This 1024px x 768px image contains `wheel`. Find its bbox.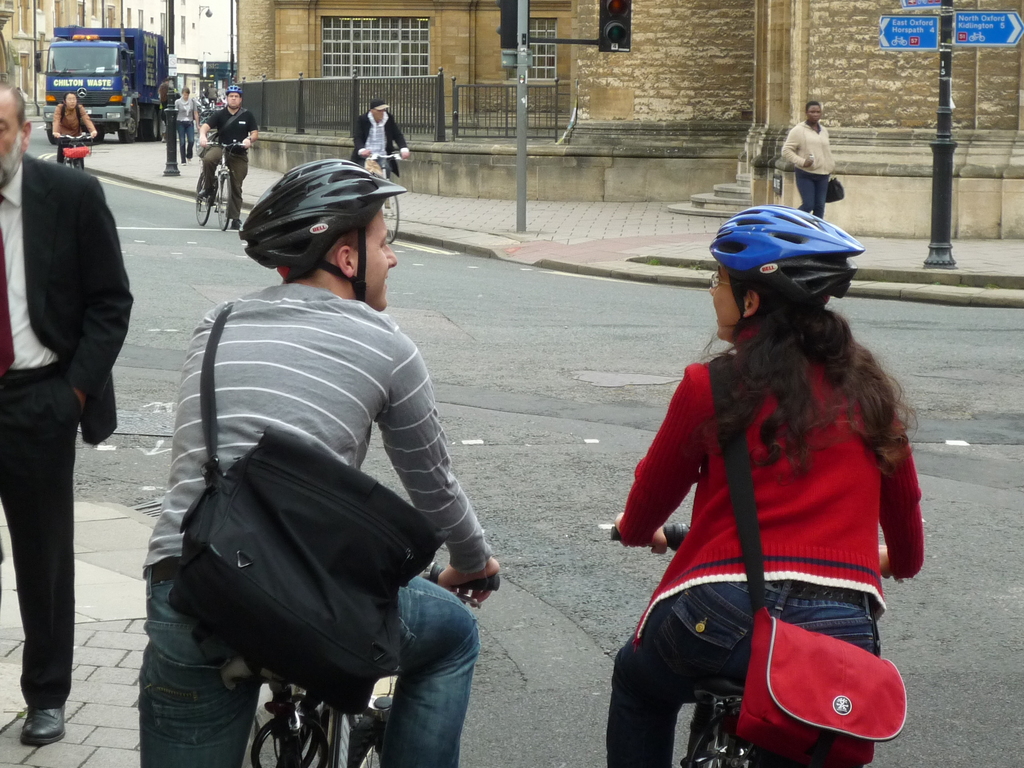
[left=380, top=196, right=398, bottom=240].
